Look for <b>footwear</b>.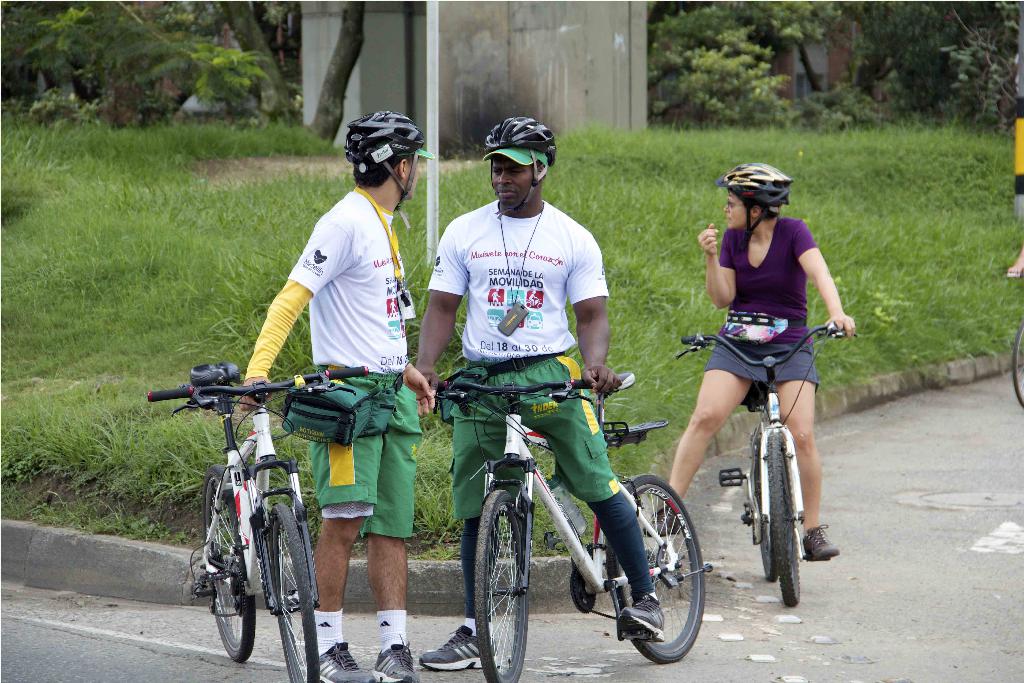
Found: [318, 638, 373, 682].
